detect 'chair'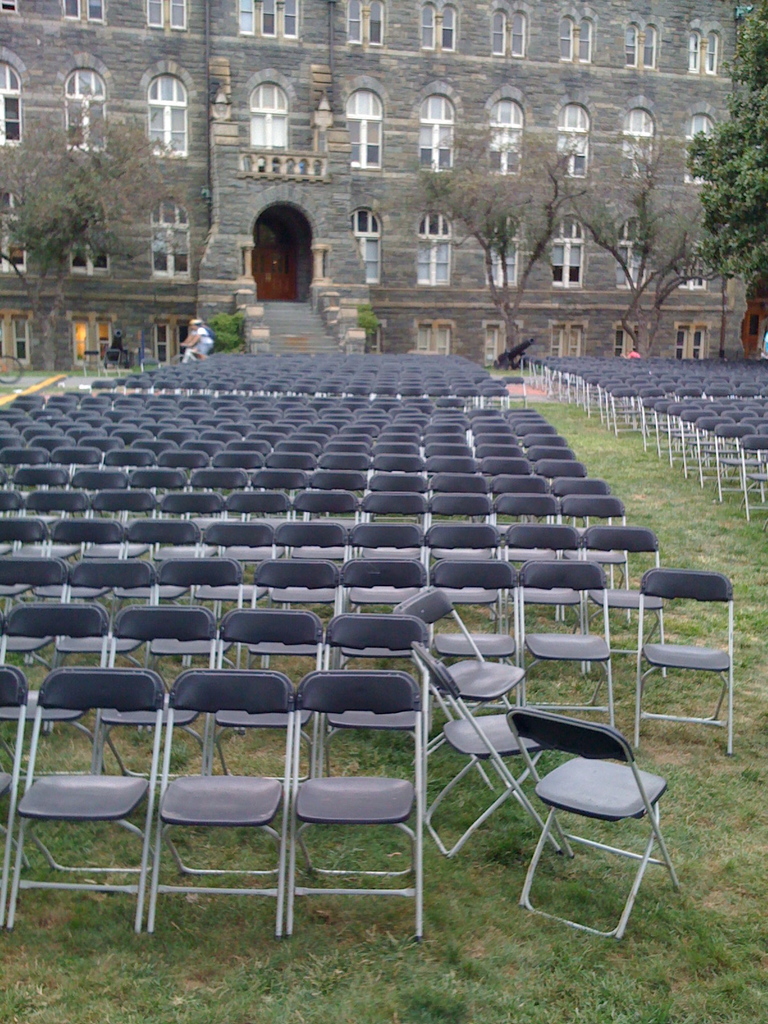
<box>557,490,627,586</box>
